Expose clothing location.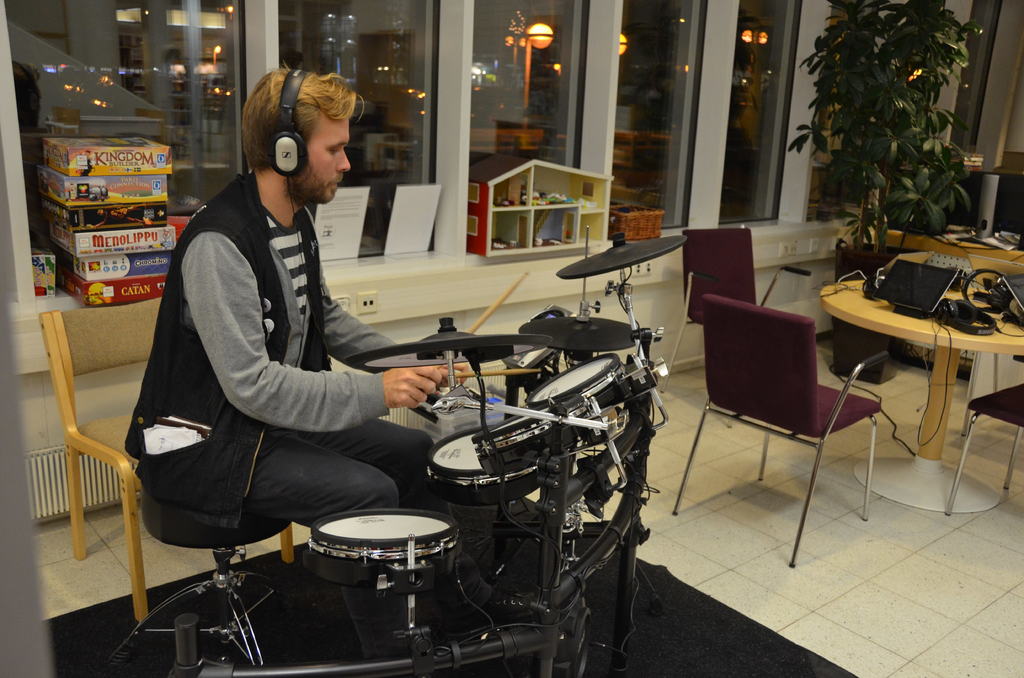
Exposed at [x1=122, y1=81, x2=417, y2=636].
